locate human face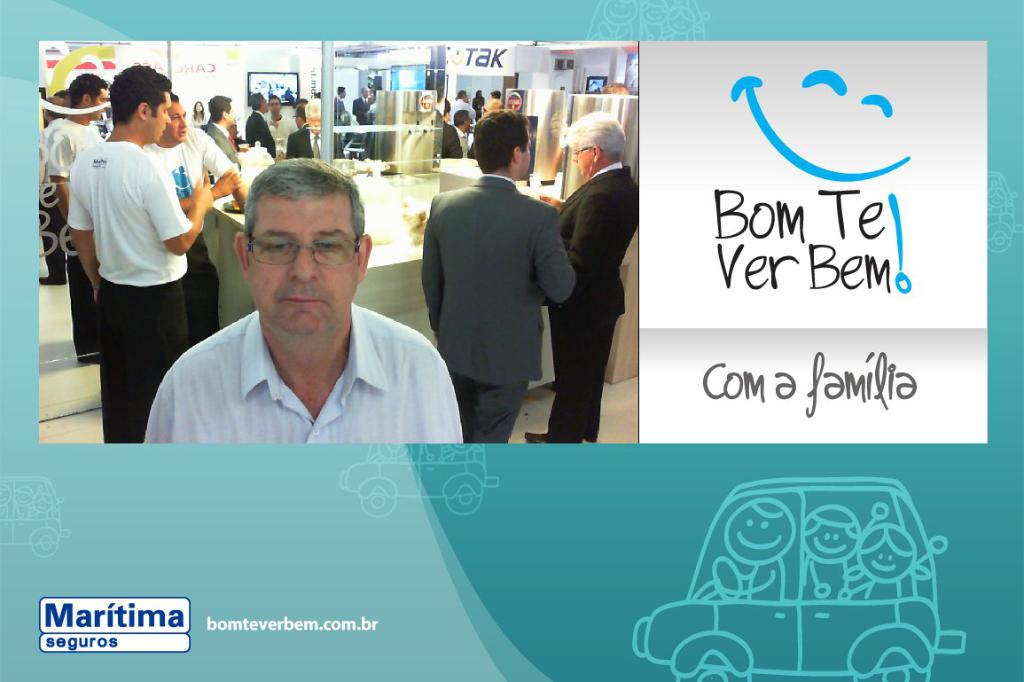
(521, 126, 532, 179)
